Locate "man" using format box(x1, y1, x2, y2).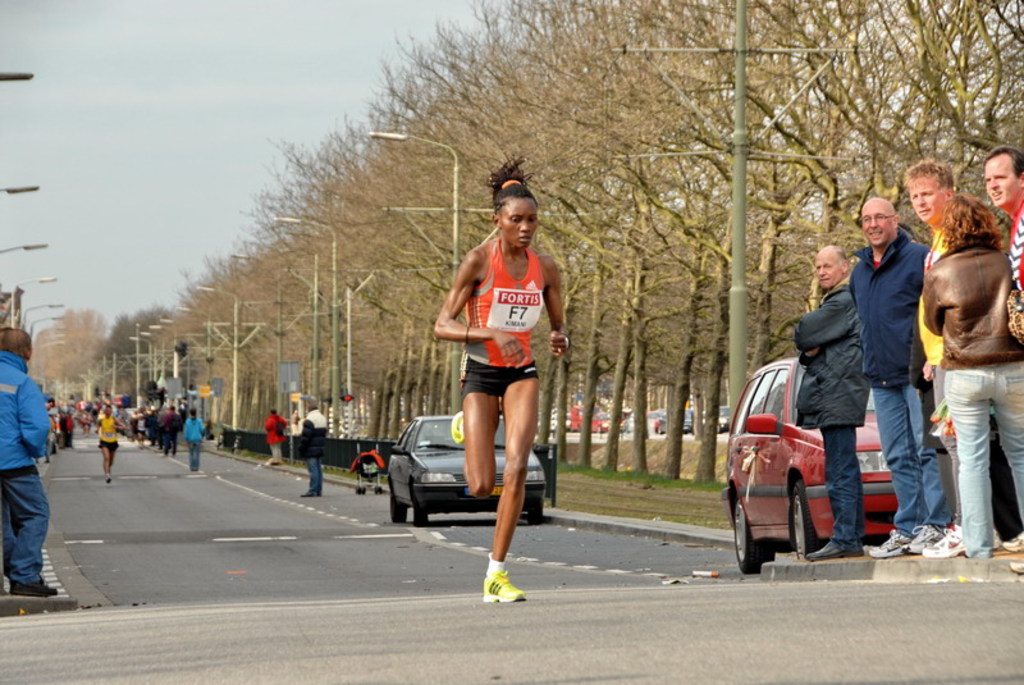
box(847, 196, 955, 557).
